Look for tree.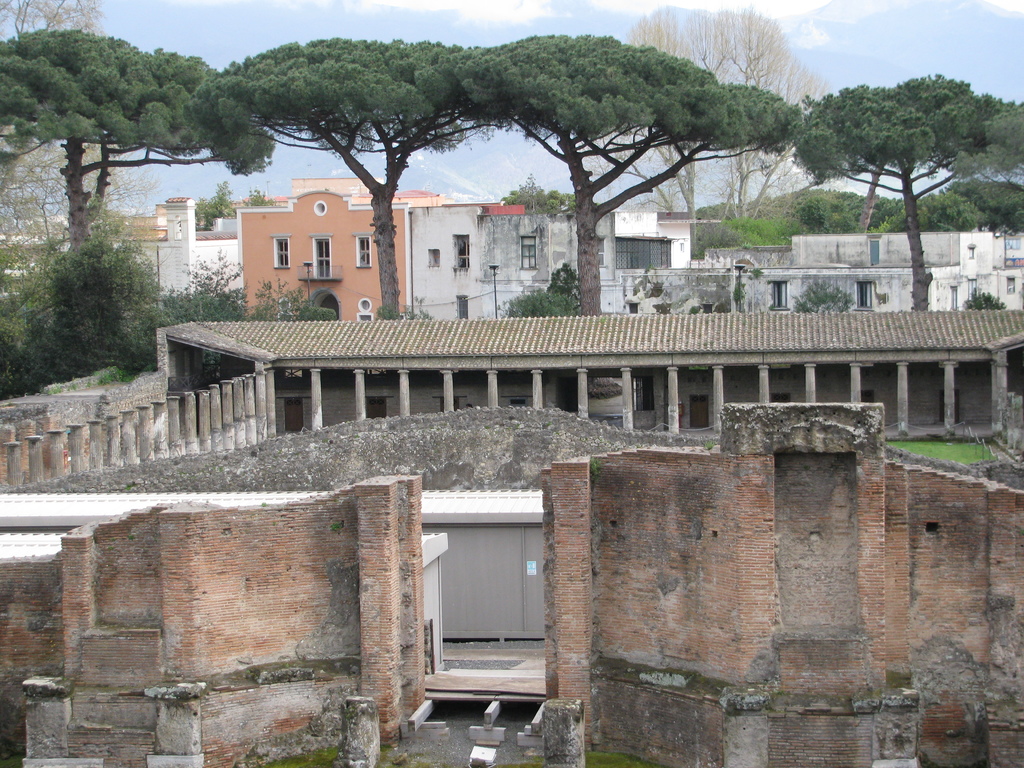
Found: Rect(0, 0, 157, 264).
